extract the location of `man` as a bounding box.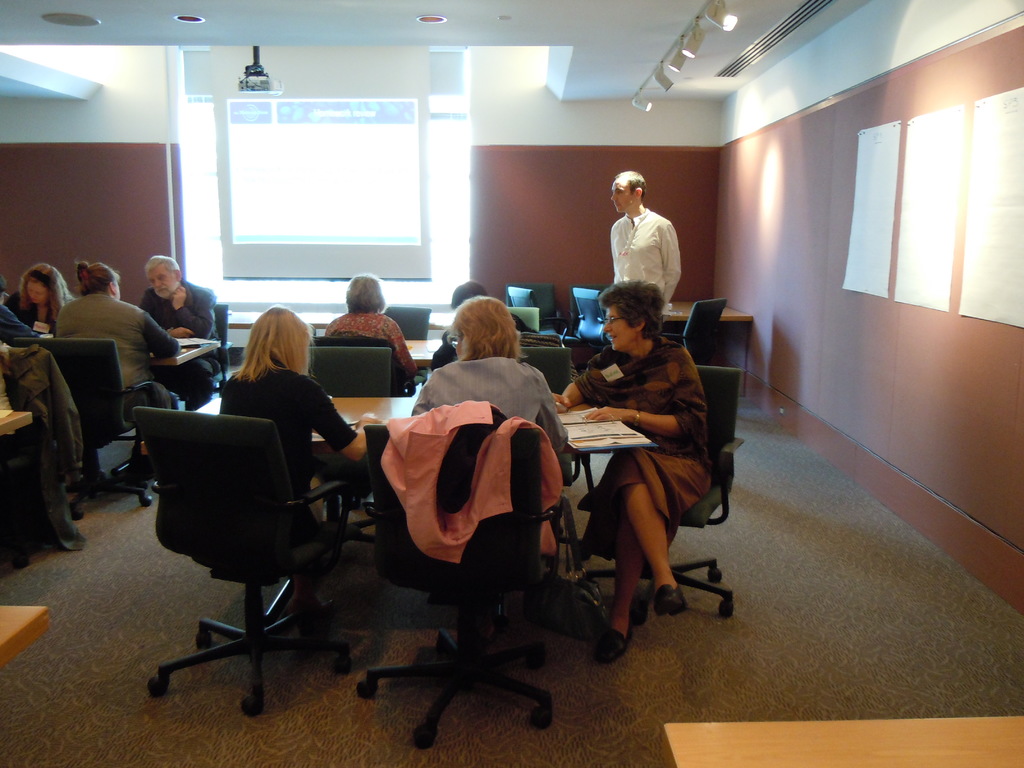
detection(600, 178, 689, 300).
